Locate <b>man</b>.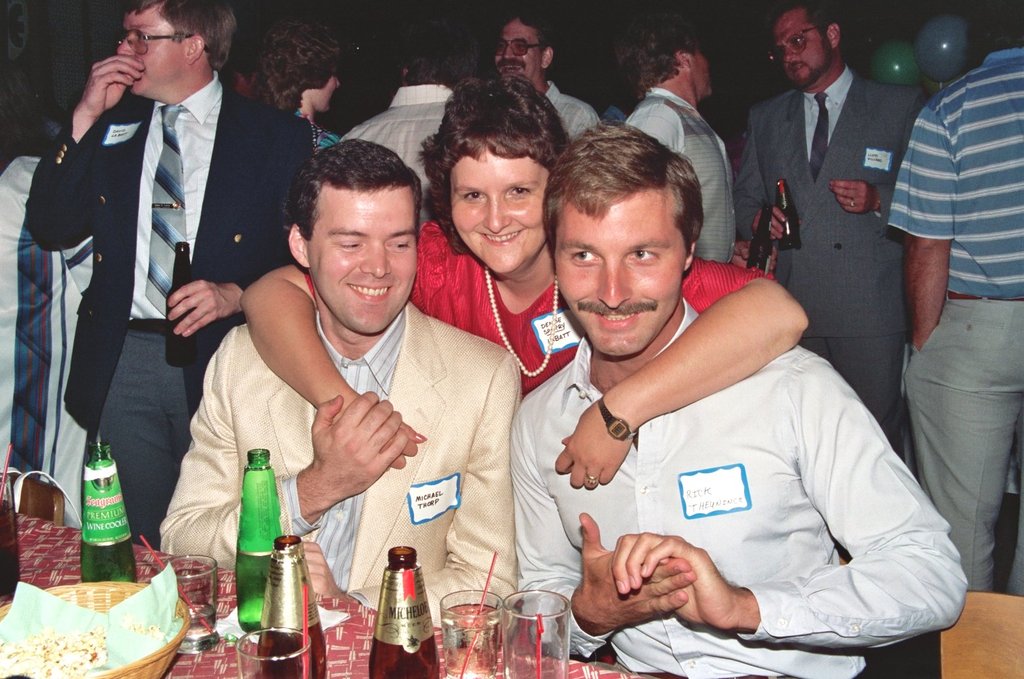
Bounding box: (x1=888, y1=0, x2=1023, y2=594).
